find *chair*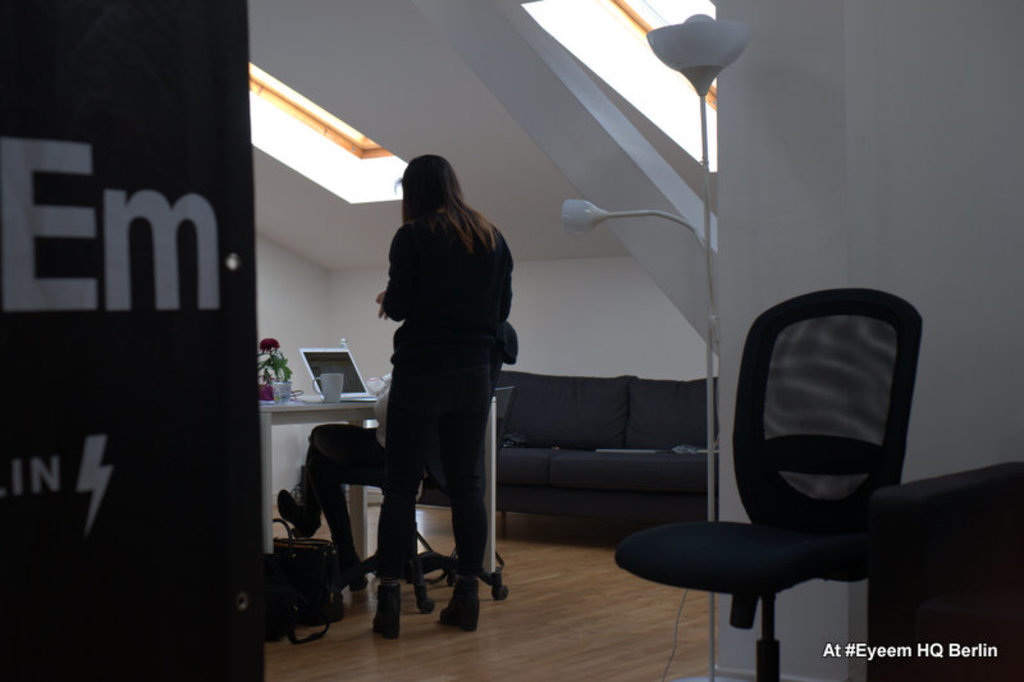
BBox(320, 335, 508, 614)
